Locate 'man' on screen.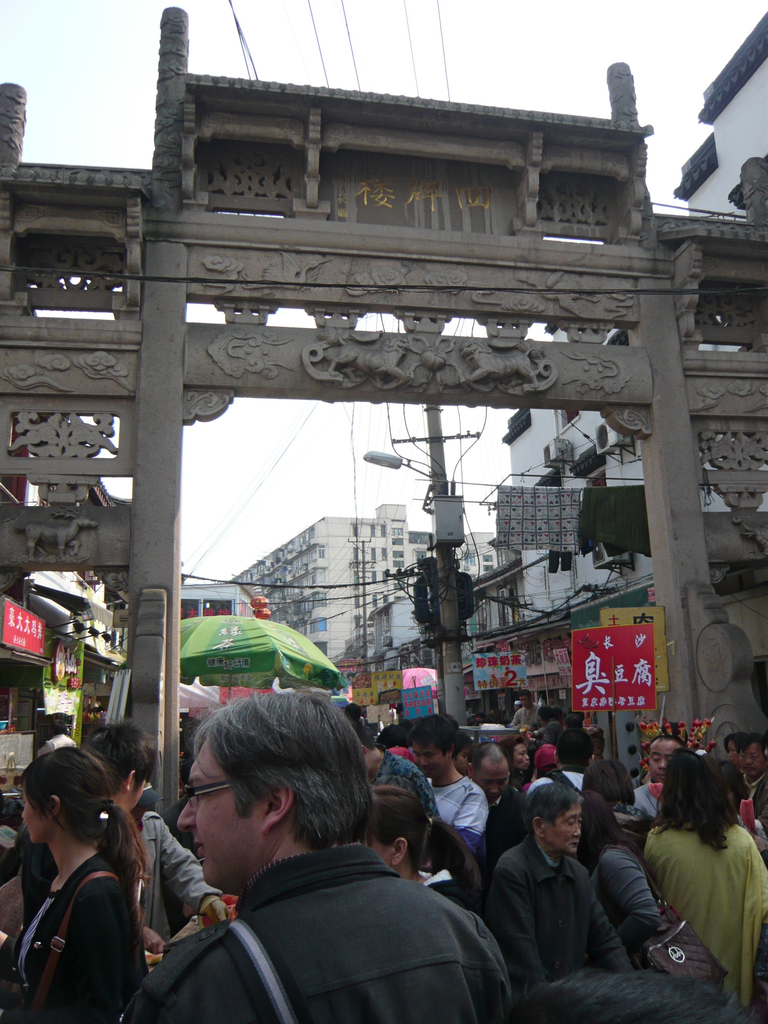
On screen at {"left": 113, "top": 687, "right": 518, "bottom": 1023}.
